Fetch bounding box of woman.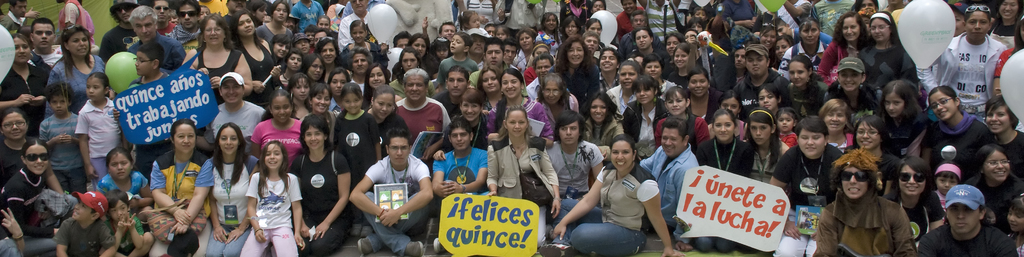
Bbox: {"left": 552, "top": 38, "right": 601, "bottom": 122}.
